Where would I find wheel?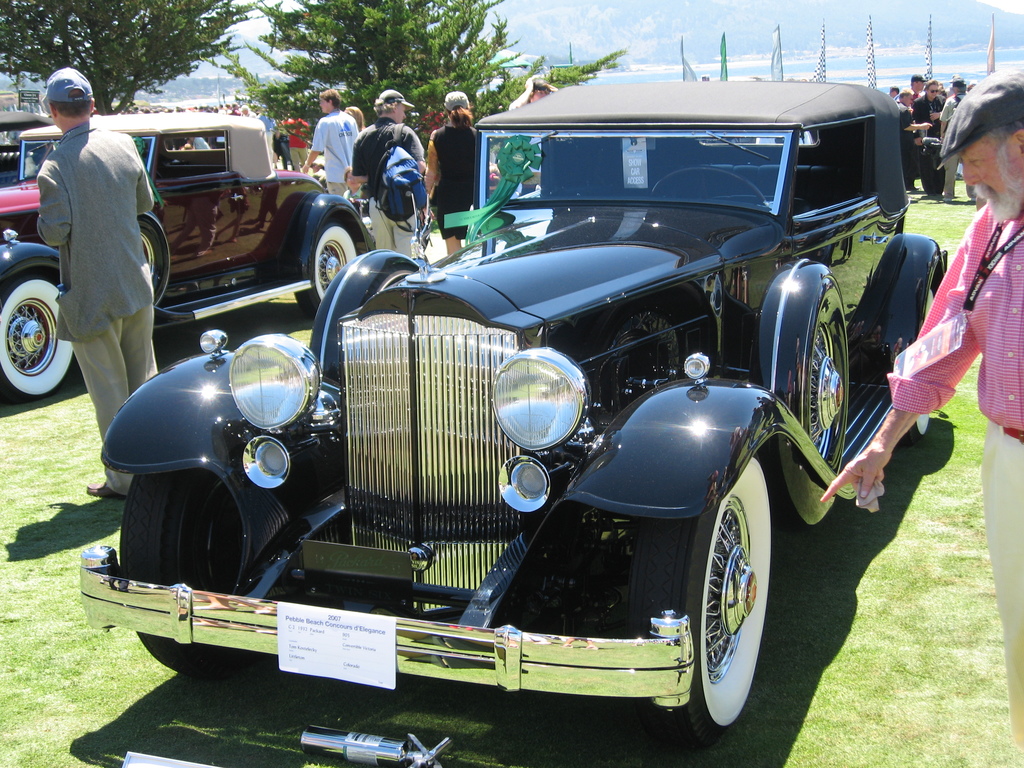
At 912/281/945/447.
